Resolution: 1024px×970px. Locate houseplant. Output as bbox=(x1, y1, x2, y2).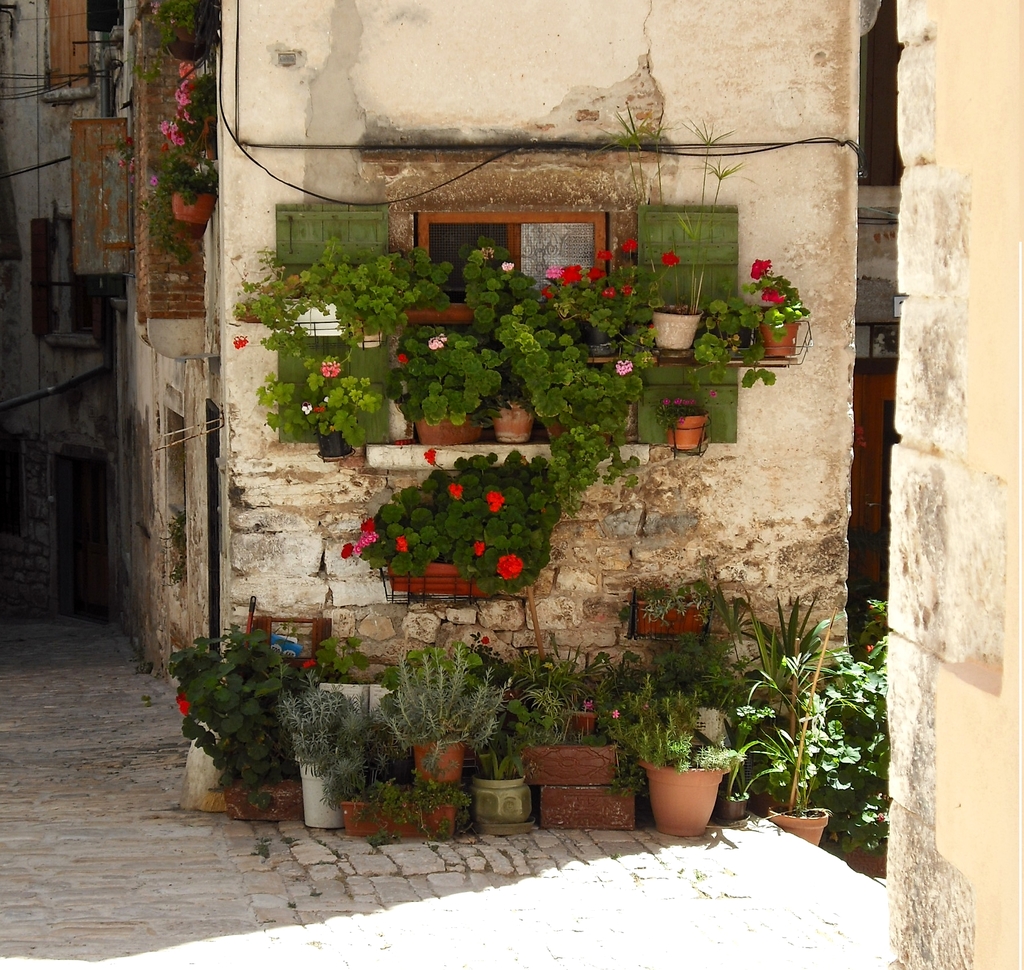
bbox=(237, 330, 381, 467).
